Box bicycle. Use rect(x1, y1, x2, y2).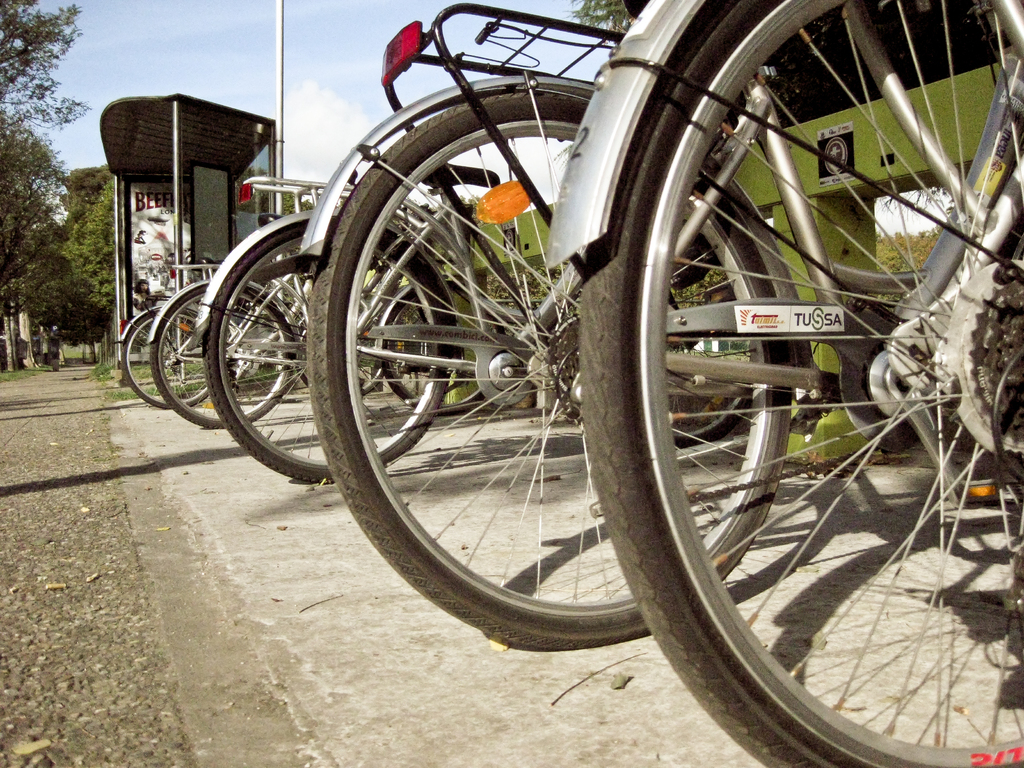
rect(557, 0, 1023, 767).
